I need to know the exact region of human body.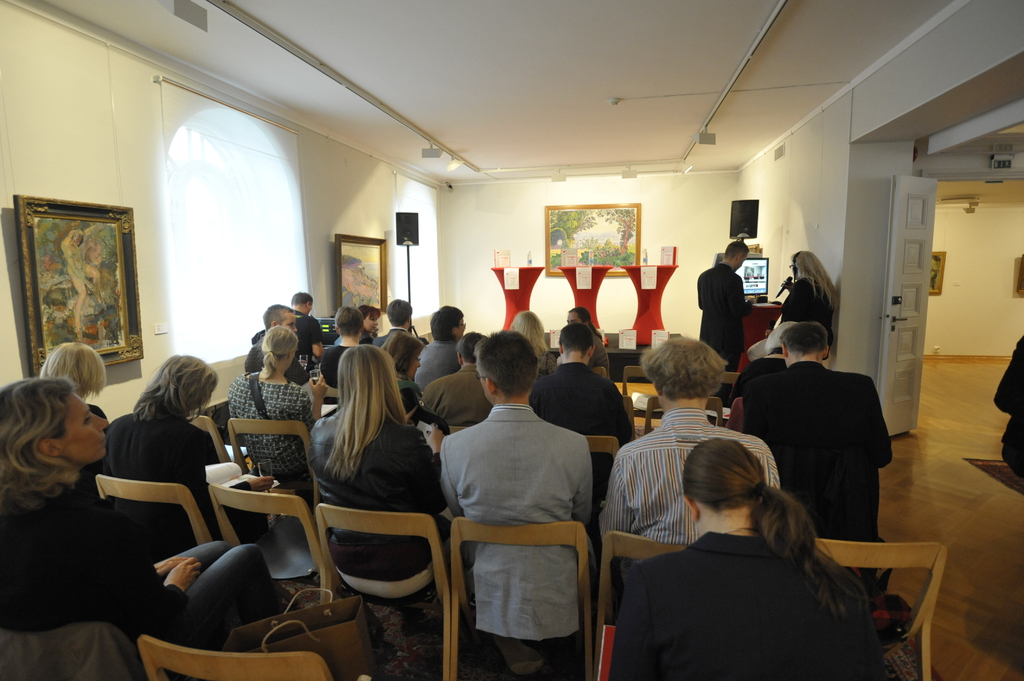
Region: {"left": 0, "top": 376, "right": 326, "bottom": 655}.
